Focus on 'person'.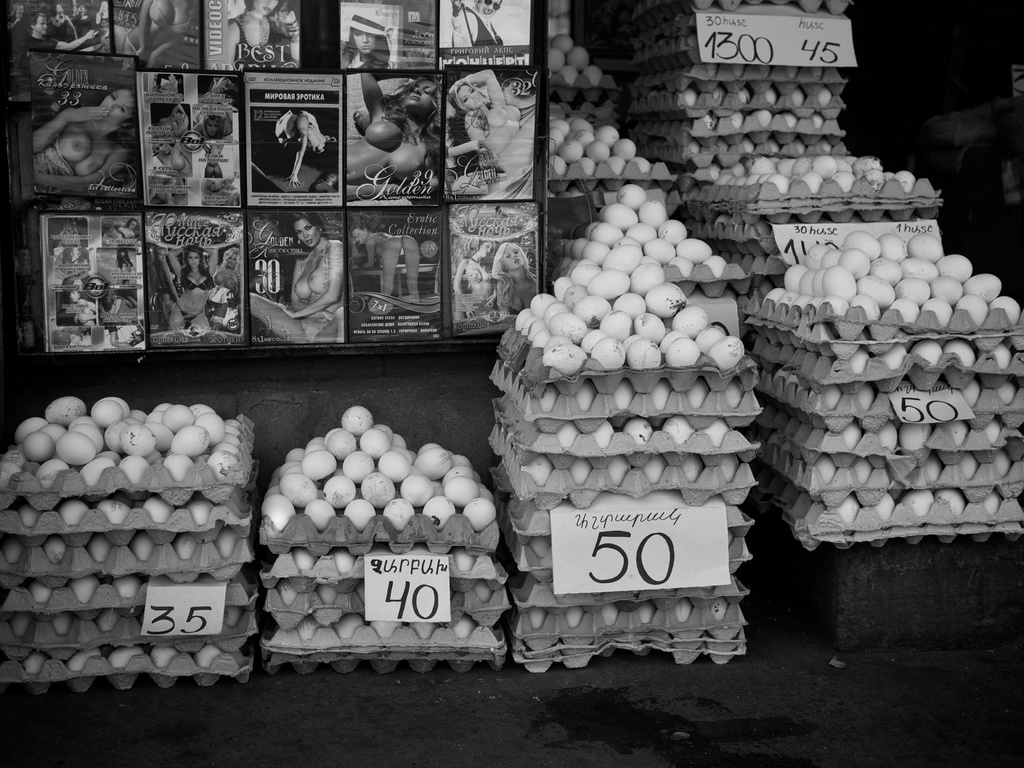
Focused at <bbox>31, 91, 137, 194</bbox>.
